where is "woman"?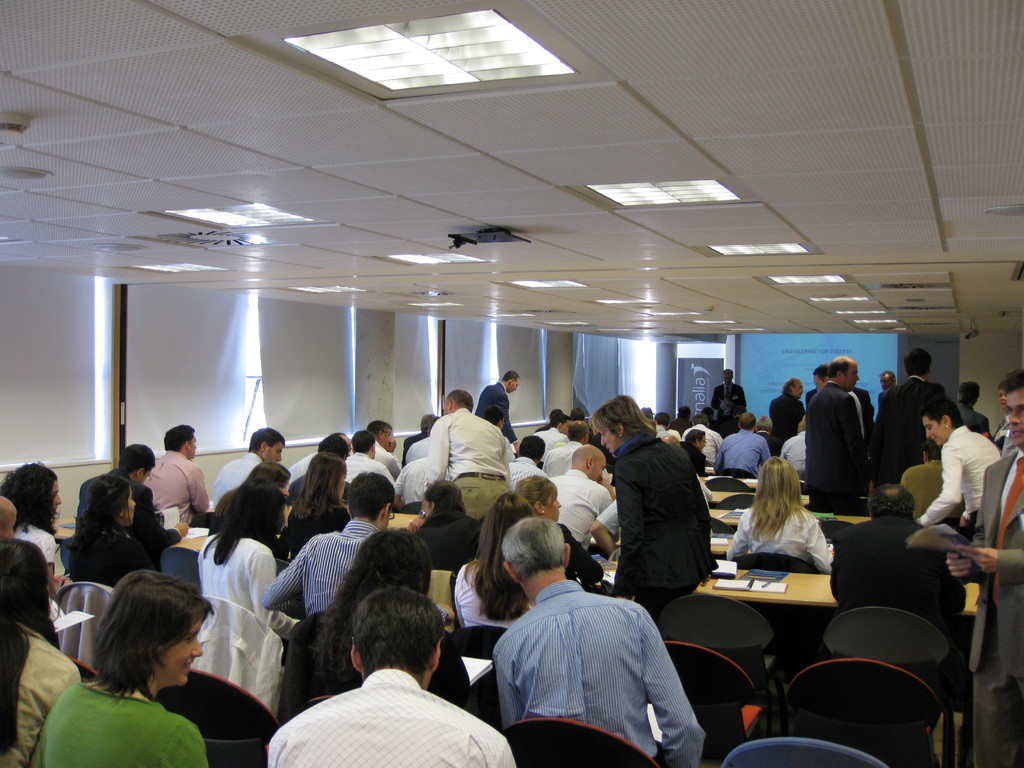
region(455, 489, 538, 626).
